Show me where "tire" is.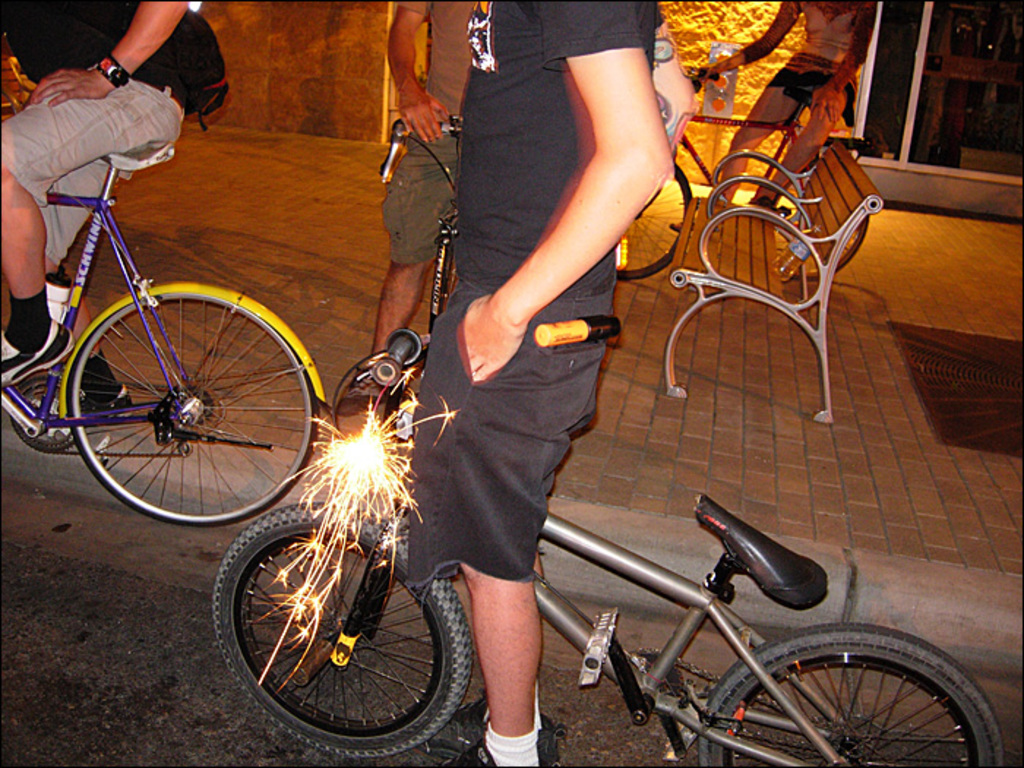
"tire" is at [left=609, top=152, right=692, bottom=279].
